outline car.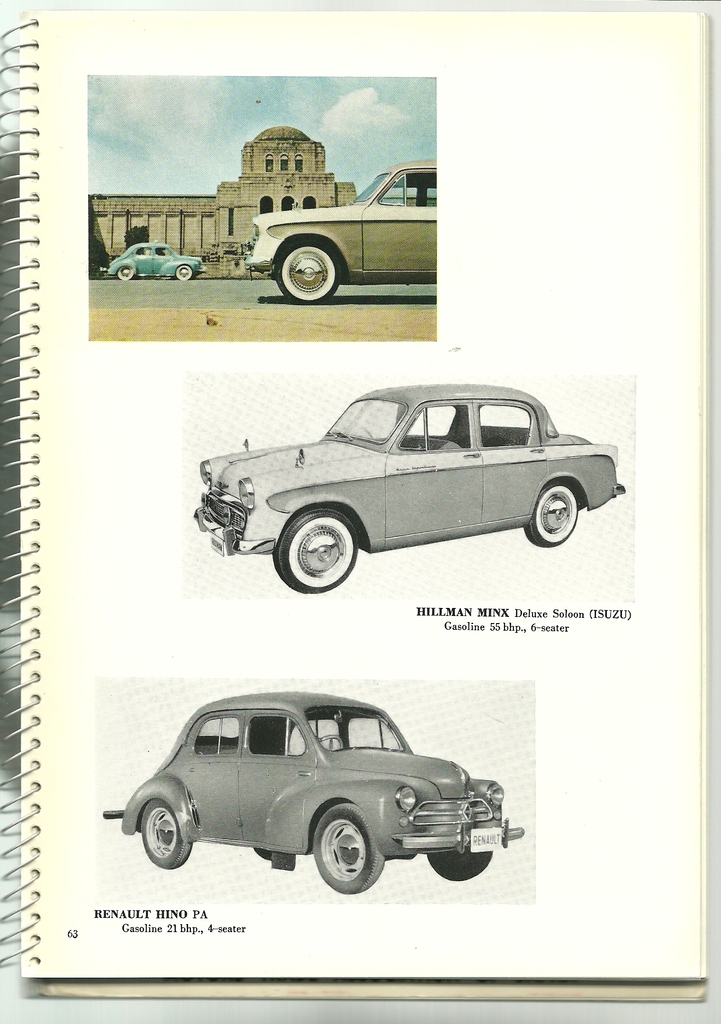
Outline: bbox=(99, 692, 527, 888).
